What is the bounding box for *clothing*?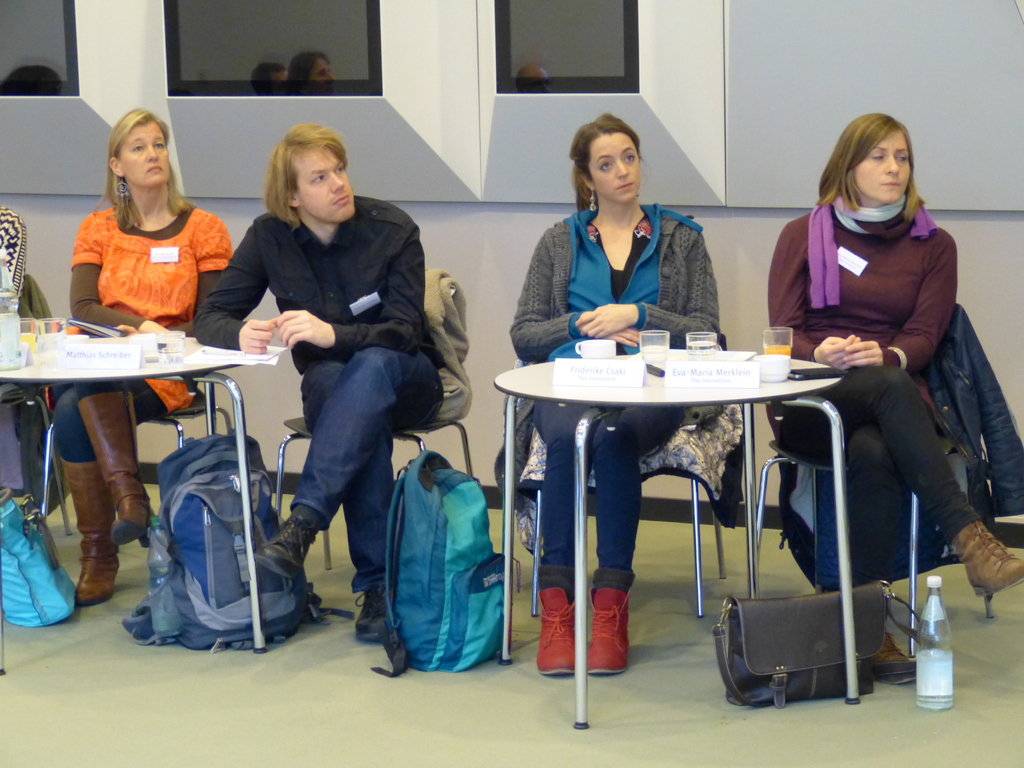
box(63, 180, 237, 324).
